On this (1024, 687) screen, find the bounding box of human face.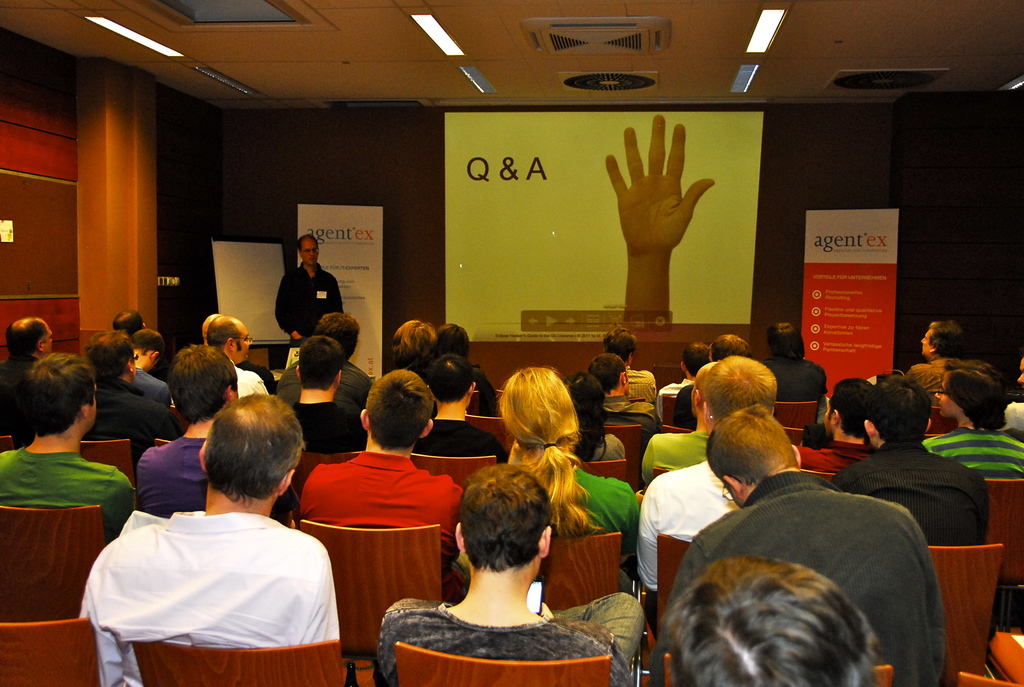
Bounding box: l=240, t=321, r=253, b=360.
